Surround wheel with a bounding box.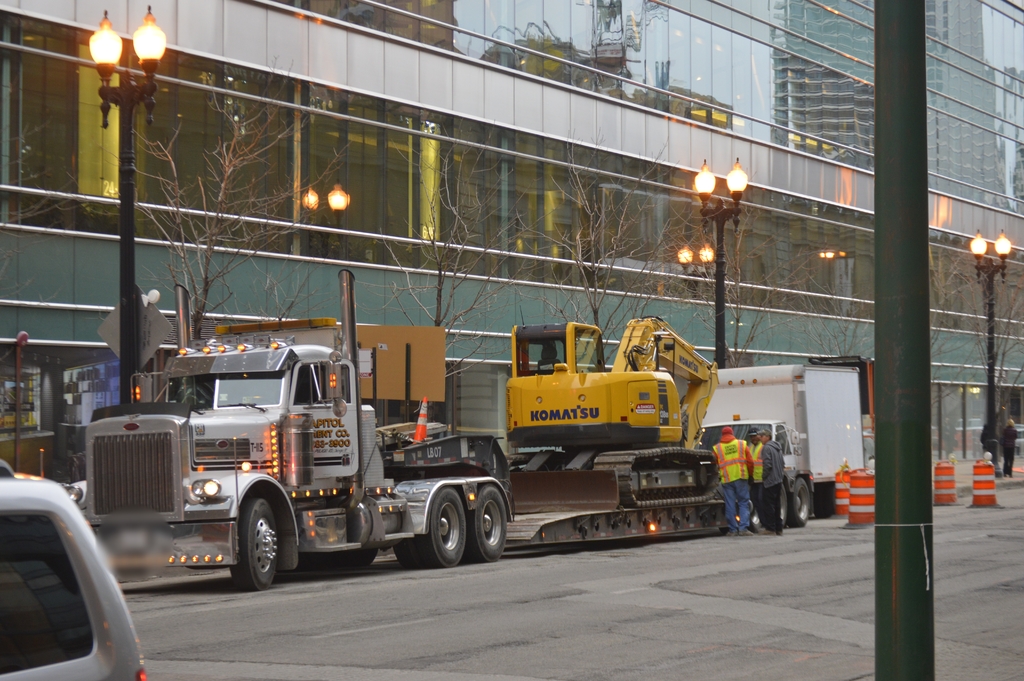
(left=778, top=486, right=787, bottom=528).
